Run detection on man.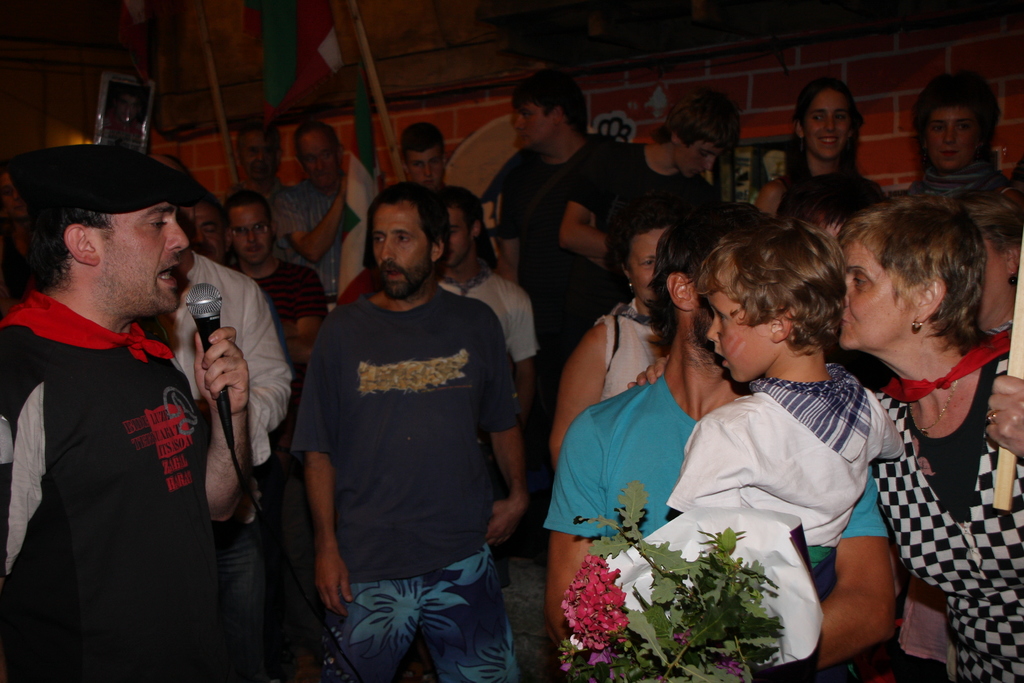
Result: detection(289, 177, 530, 682).
